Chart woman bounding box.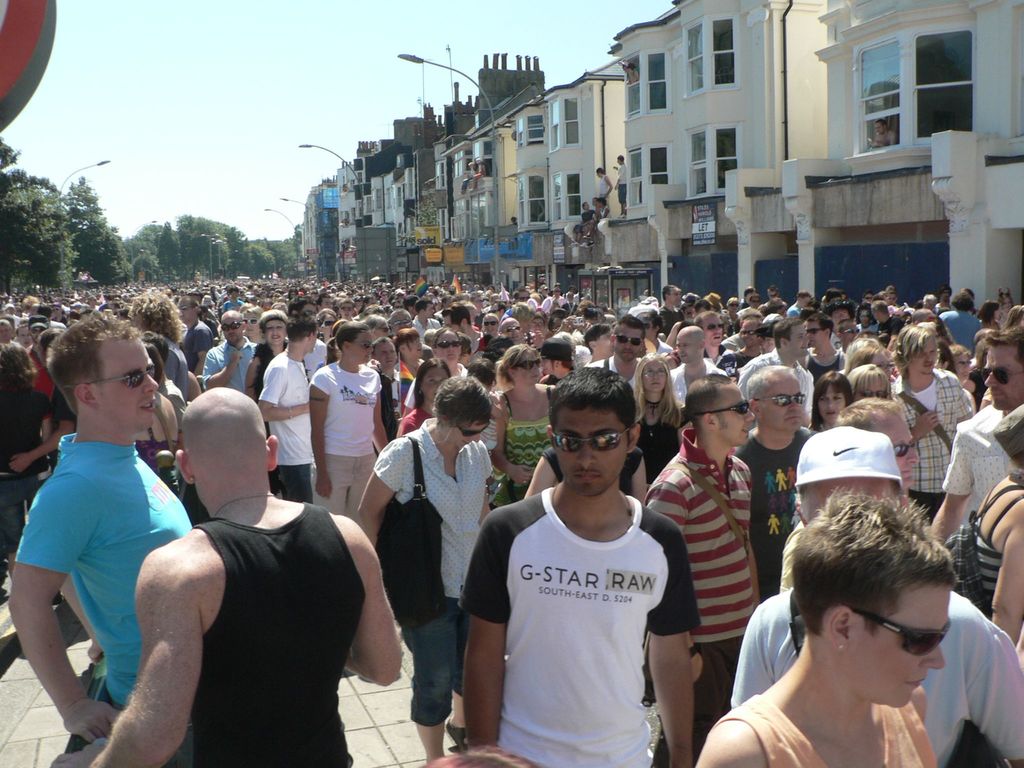
Charted: crop(699, 480, 964, 767).
